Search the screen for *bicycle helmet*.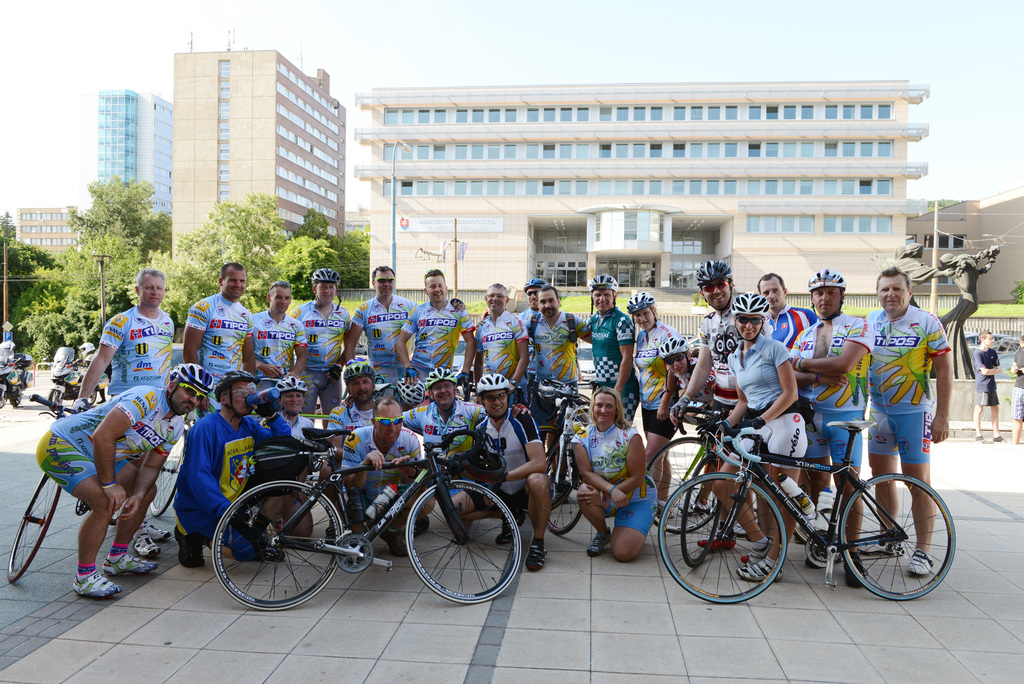
Found at 310, 268, 339, 284.
